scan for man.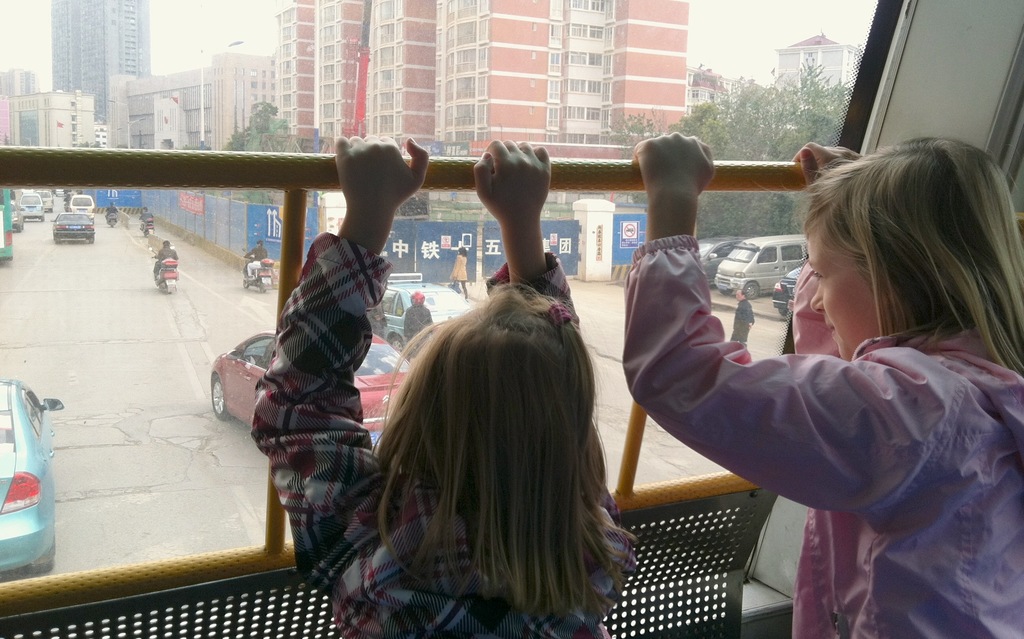
Scan result: x1=404, y1=287, x2=435, y2=343.
